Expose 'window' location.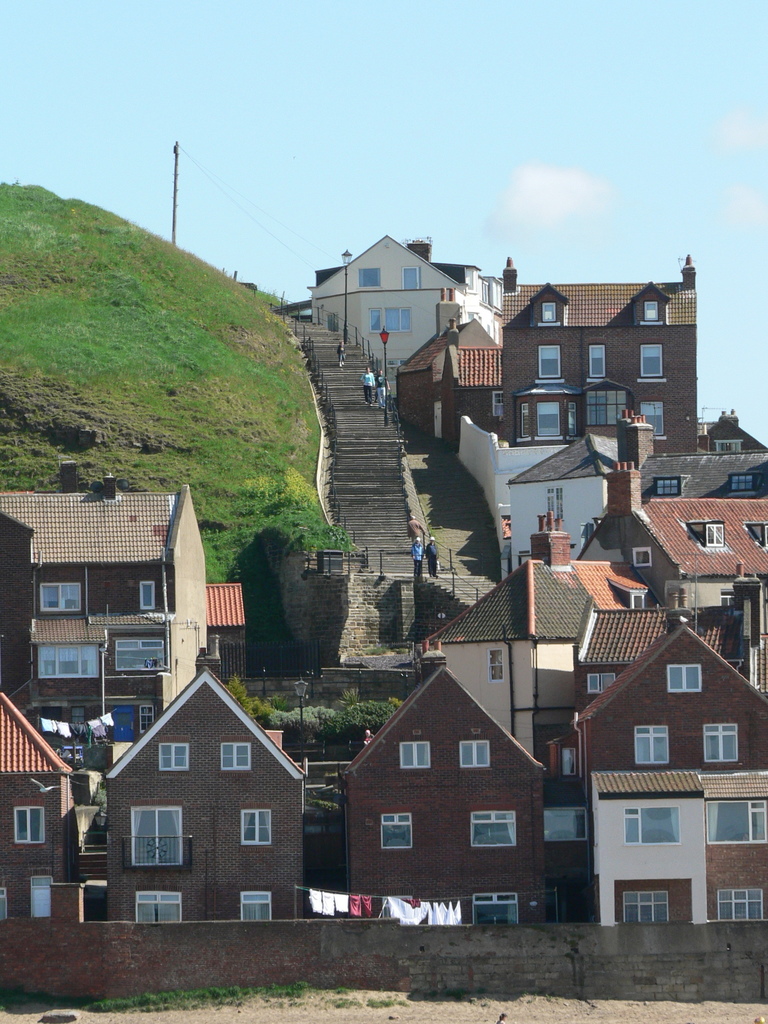
Exposed at [left=548, top=809, right=589, bottom=840].
